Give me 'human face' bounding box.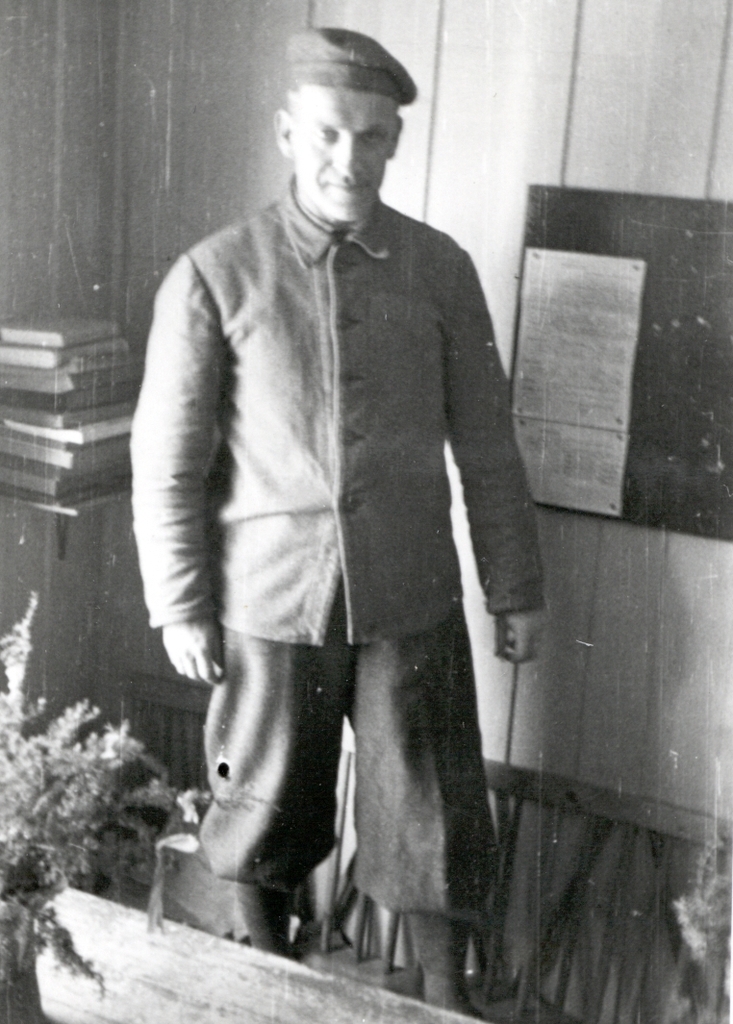
{"left": 288, "top": 85, "right": 396, "bottom": 223}.
